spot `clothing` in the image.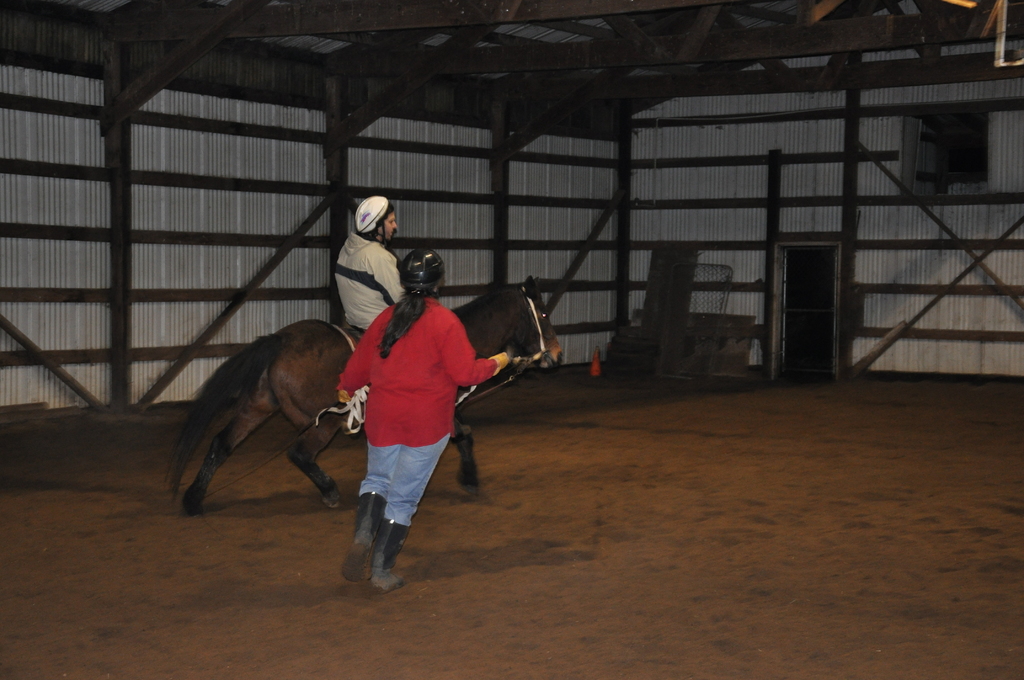
`clothing` found at bbox=(333, 270, 487, 552).
